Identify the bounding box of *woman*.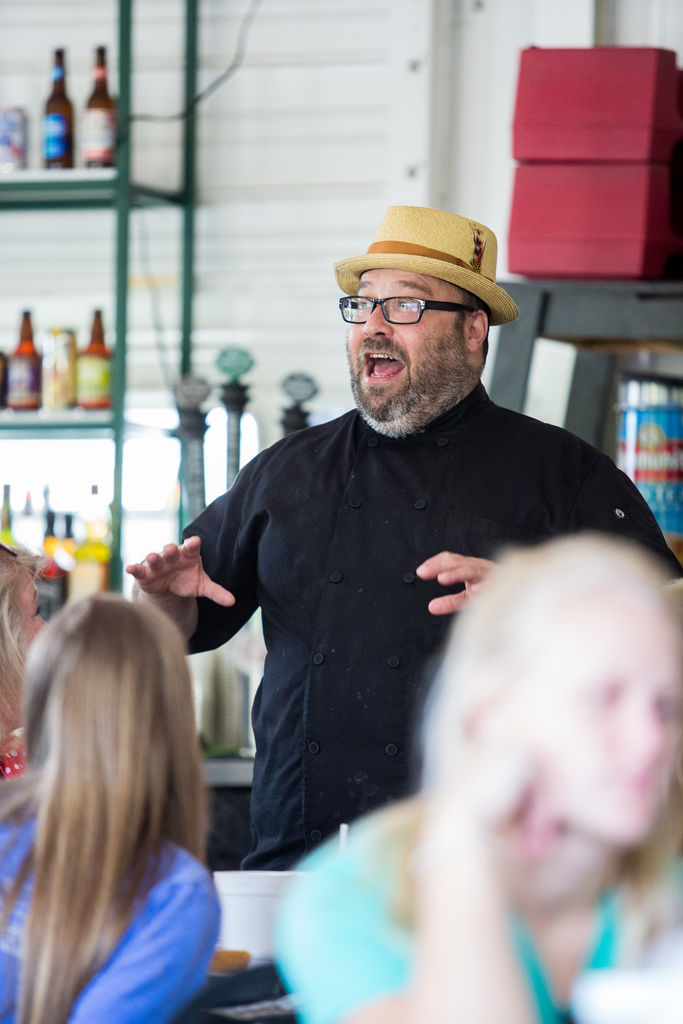
select_region(0, 521, 69, 783).
